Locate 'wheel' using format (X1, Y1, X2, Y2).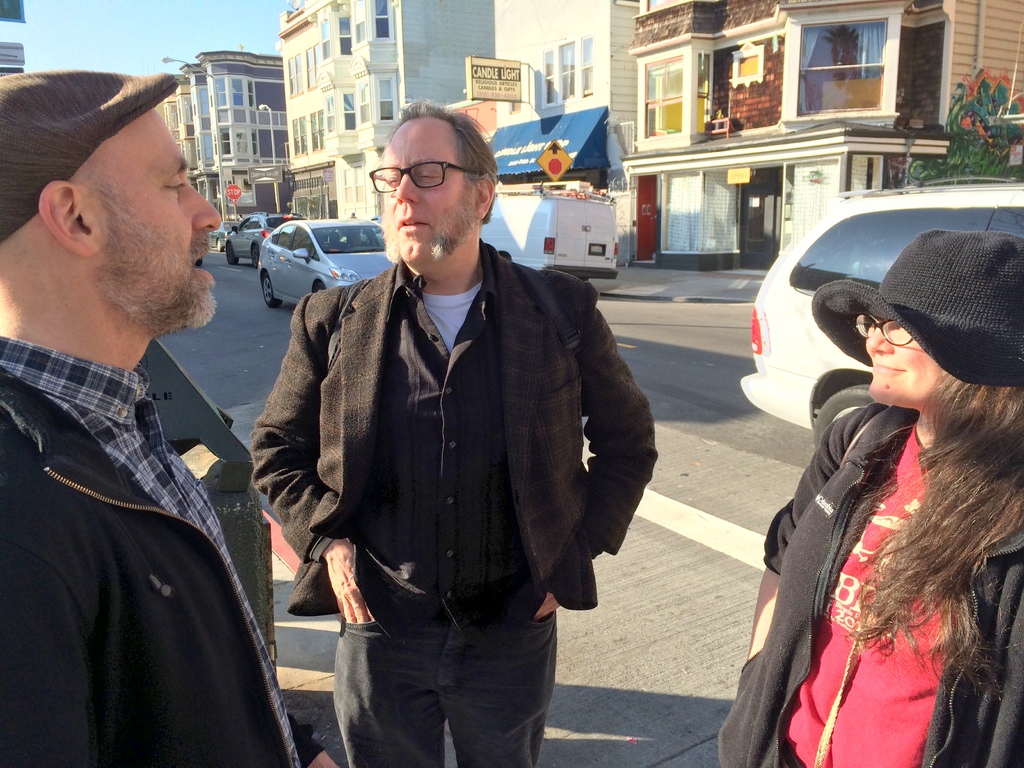
(263, 273, 280, 309).
